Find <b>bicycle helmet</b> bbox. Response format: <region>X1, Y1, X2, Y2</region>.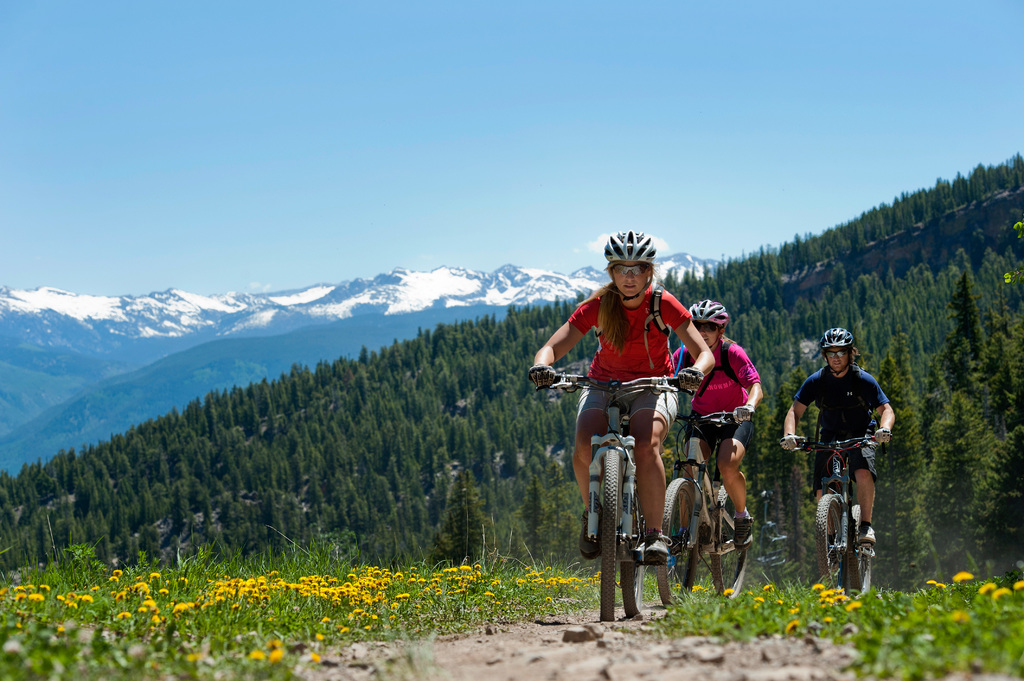
<region>598, 233, 655, 266</region>.
